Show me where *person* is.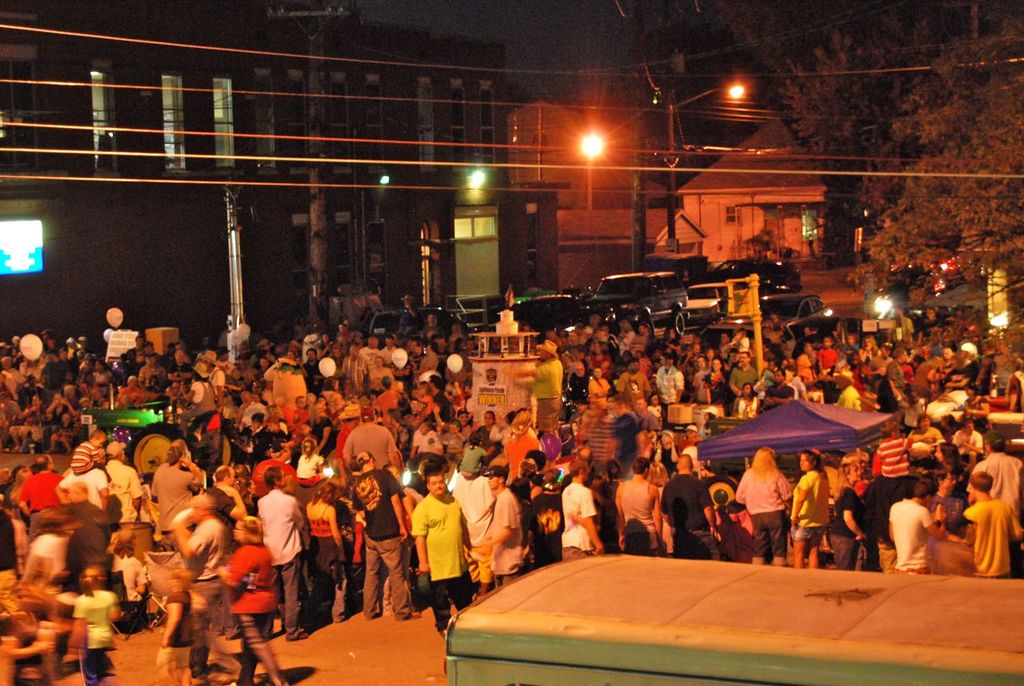
*person* is at (350,462,408,620).
